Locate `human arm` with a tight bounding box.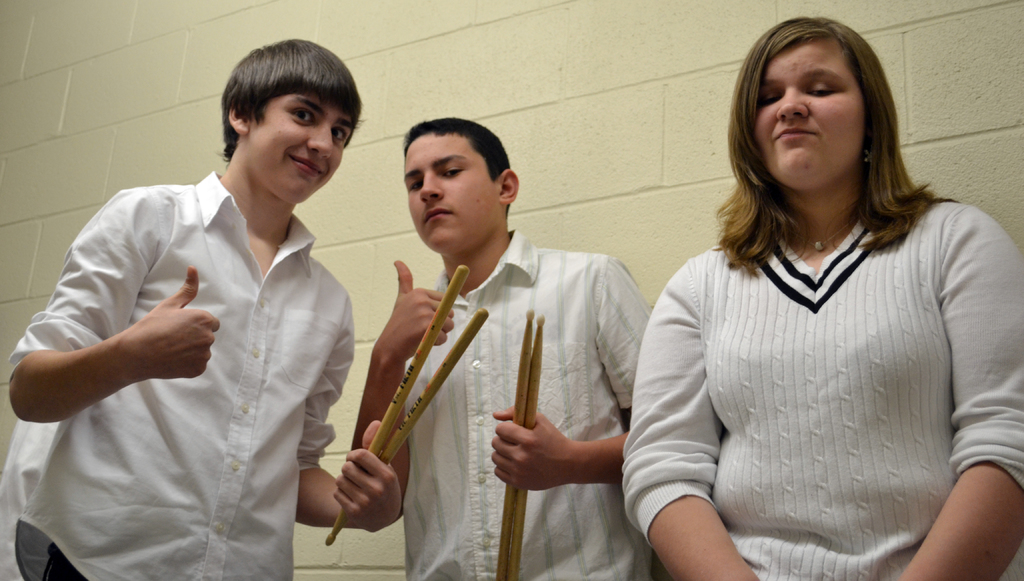
<region>289, 285, 417, 544</region>.
